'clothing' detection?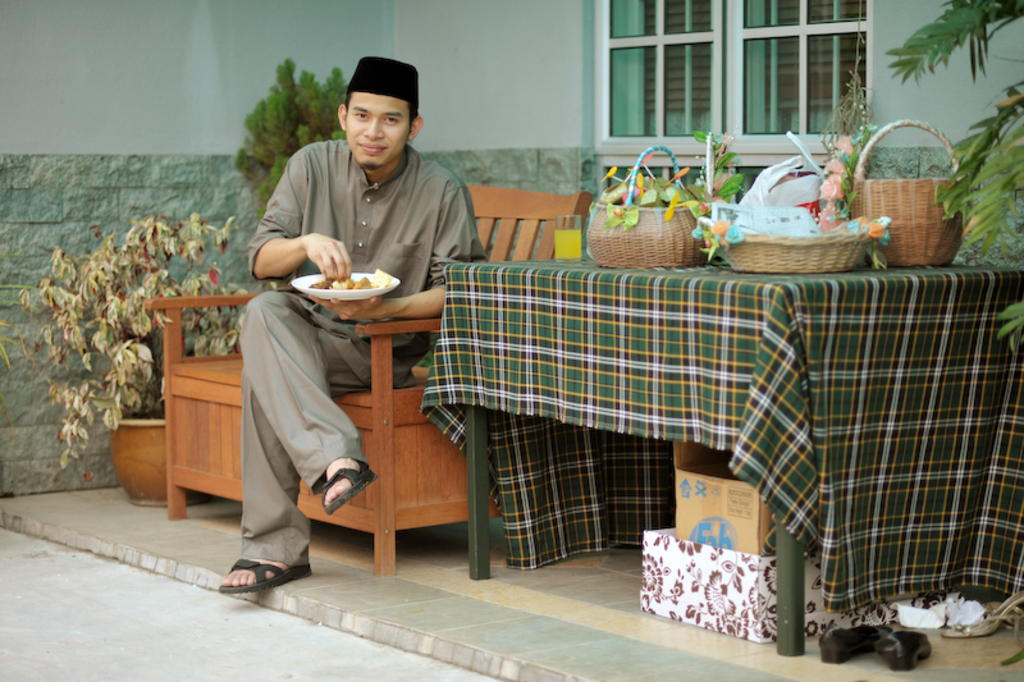
(x1=234, y1=132, x2=488, y2=578)
